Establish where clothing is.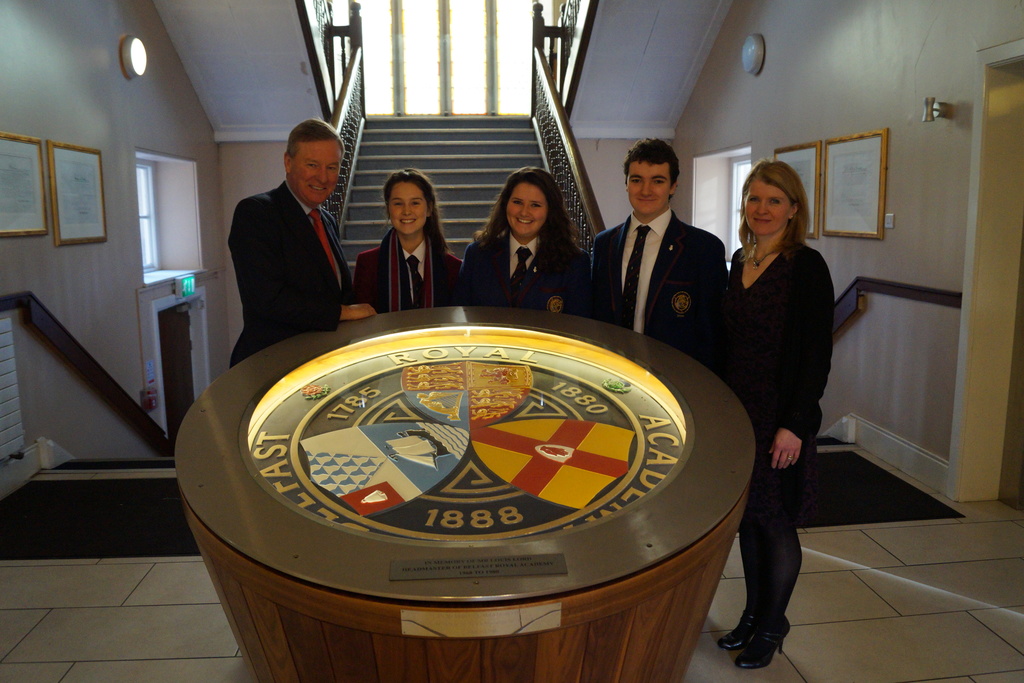
Established at left=227, top=180, right=356, bottom=366.
